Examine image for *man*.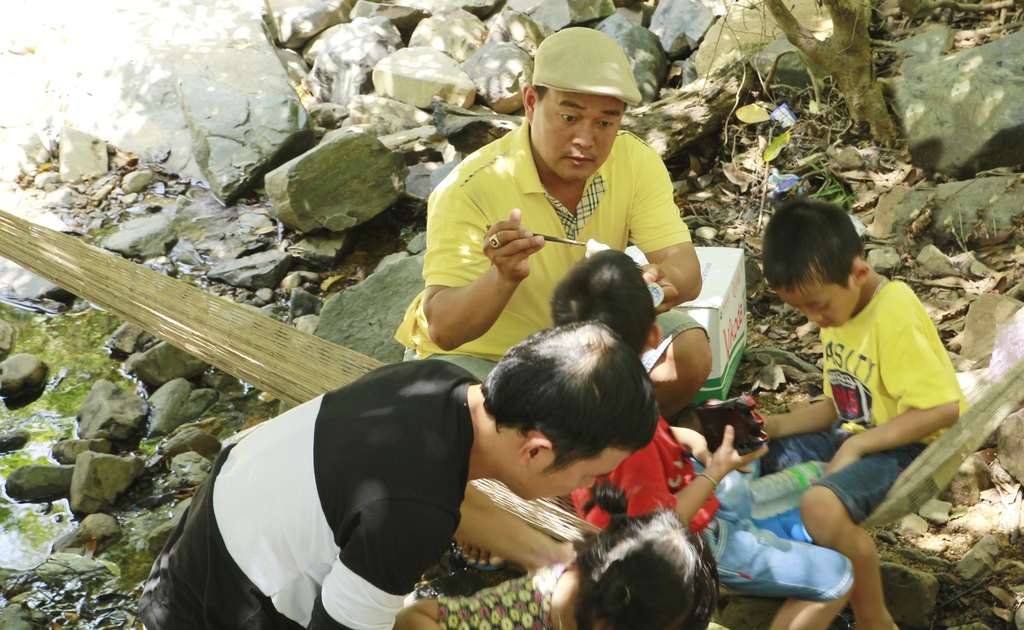
Examination result: pyautogui.locateOnScreen(390, 48, 733, 380).
